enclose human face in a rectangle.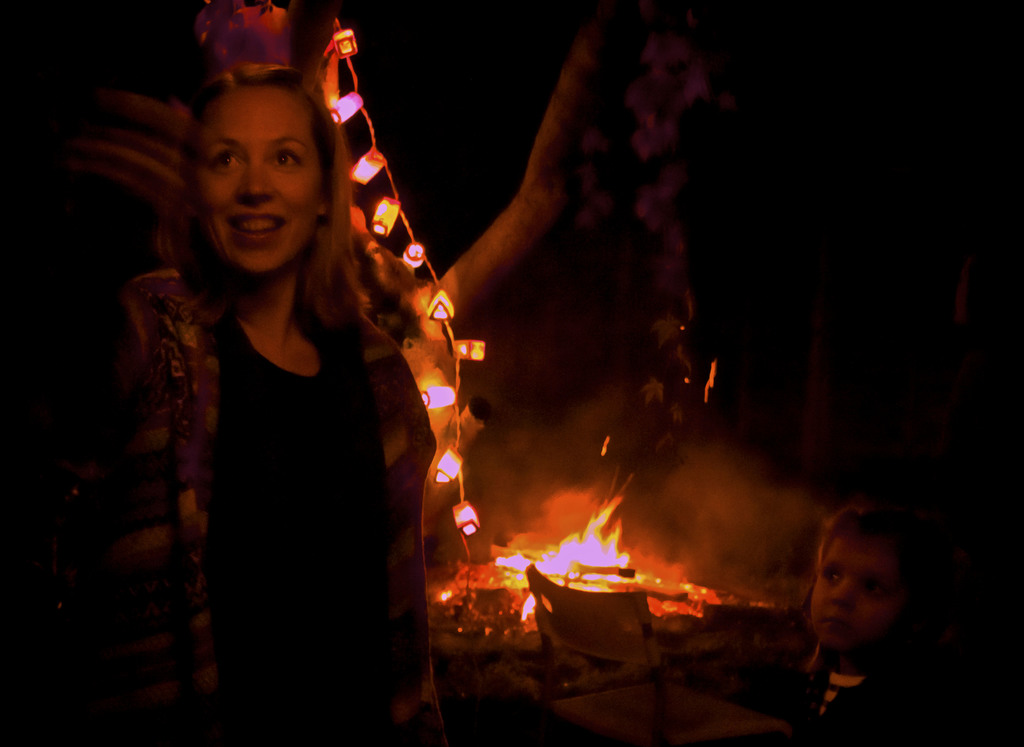
l=811, t=536, r=909, b=652.
